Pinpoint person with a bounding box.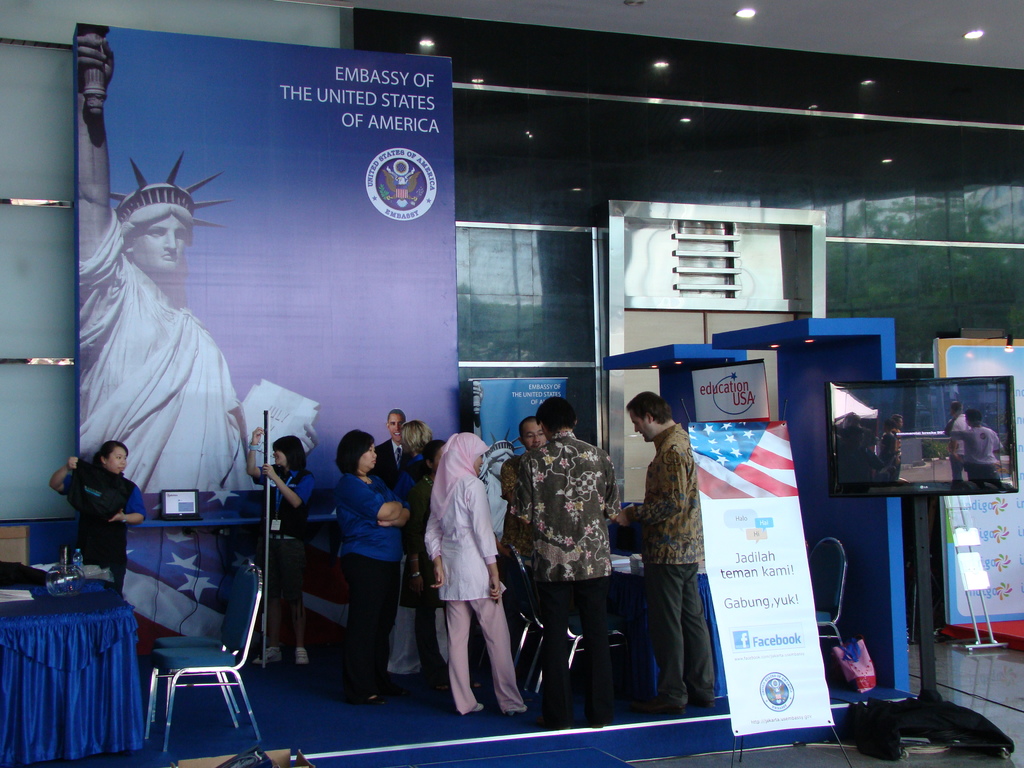
[left=47, top=438, right=158, bottom=614].
